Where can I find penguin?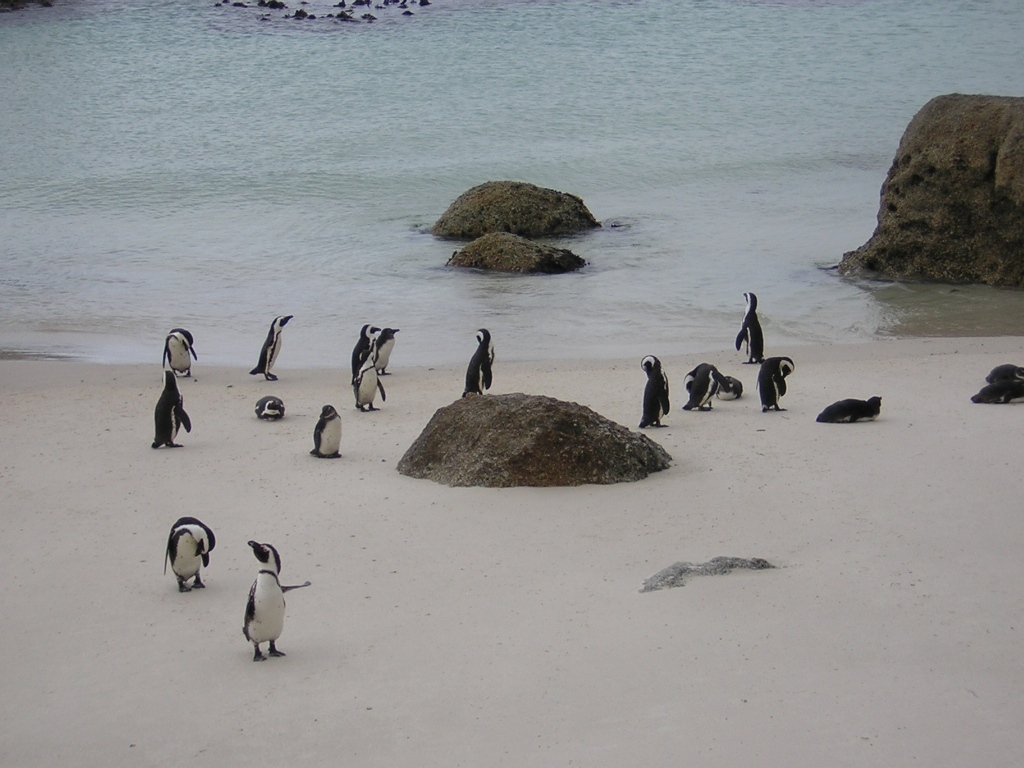
You can find it at Rect(464, 324, 496, 394).
